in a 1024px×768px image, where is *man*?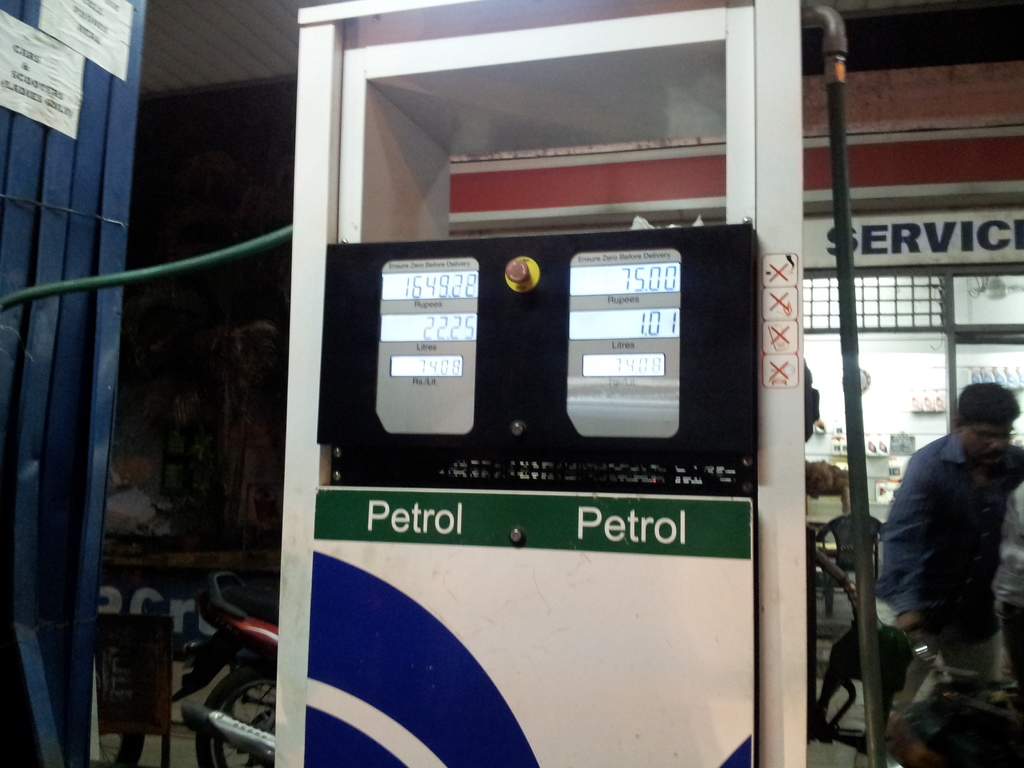
<region>871, 383, 1023, 721</region>.
